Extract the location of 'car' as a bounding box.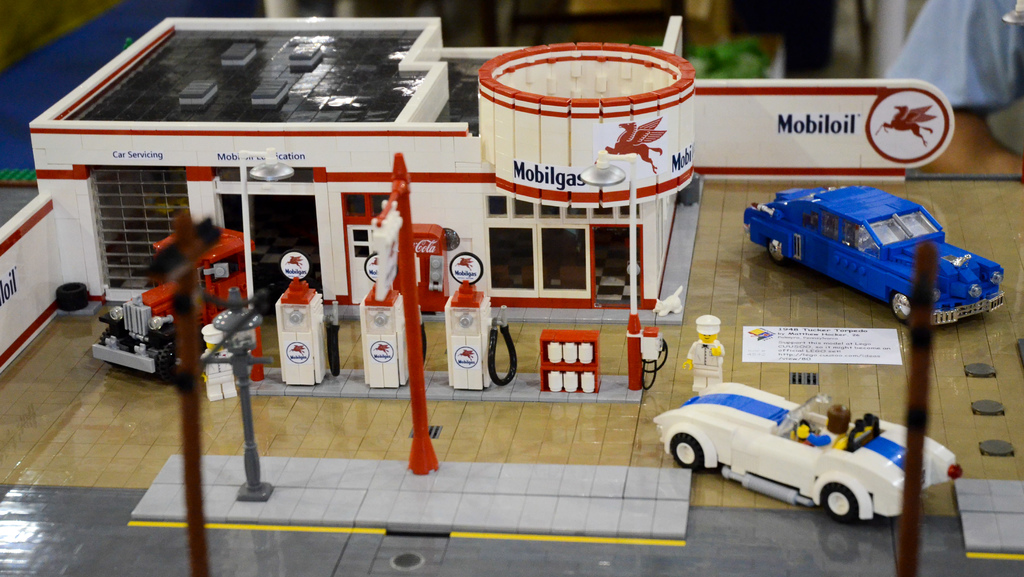
bbox(739, 183, 1007, 330).
